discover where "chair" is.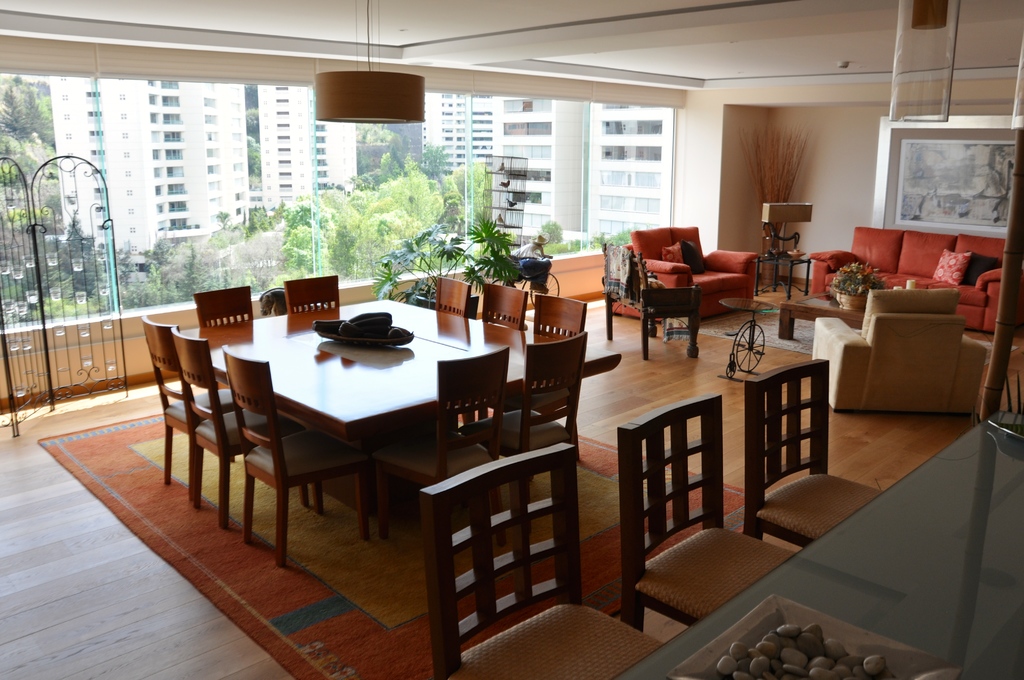
Discovered at detection(460, 329, 585, 535).
